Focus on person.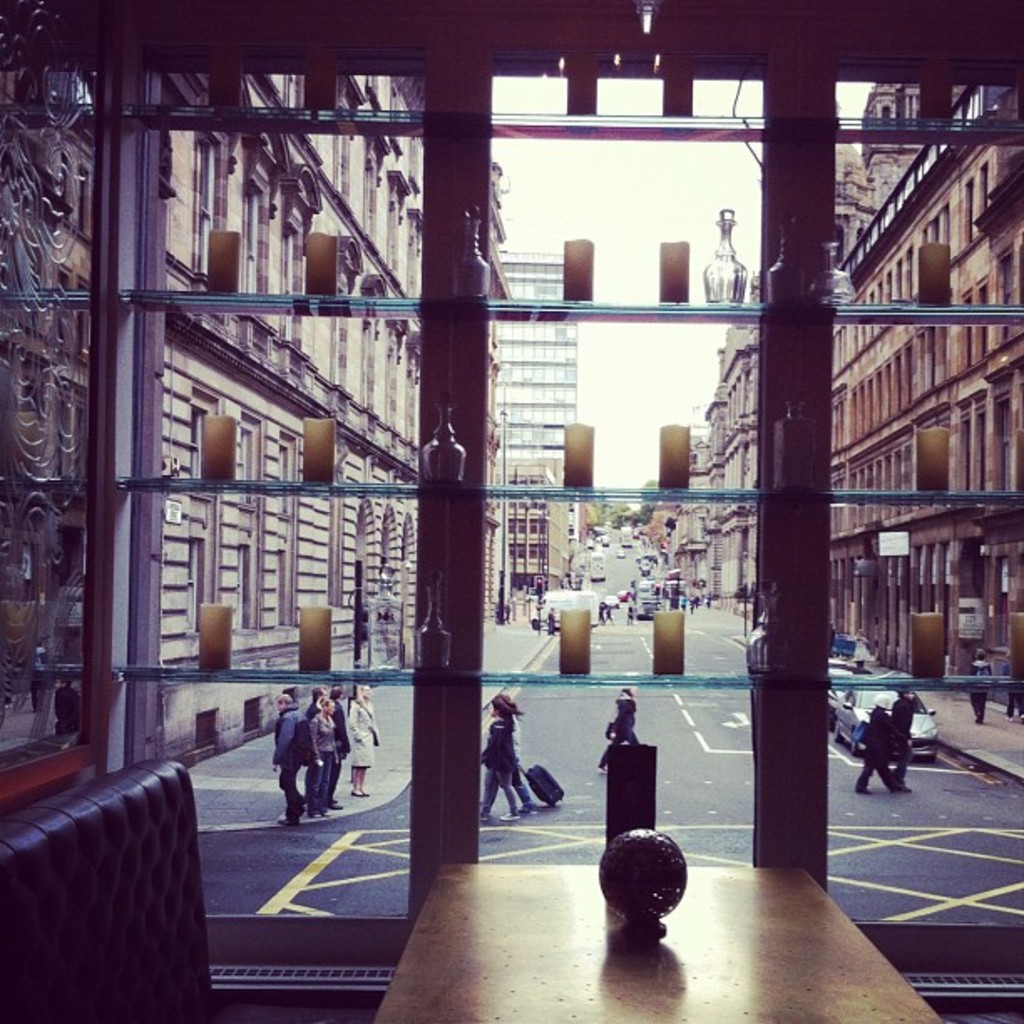
Focused at (left=892, top=686, right=920, bottom=791).
